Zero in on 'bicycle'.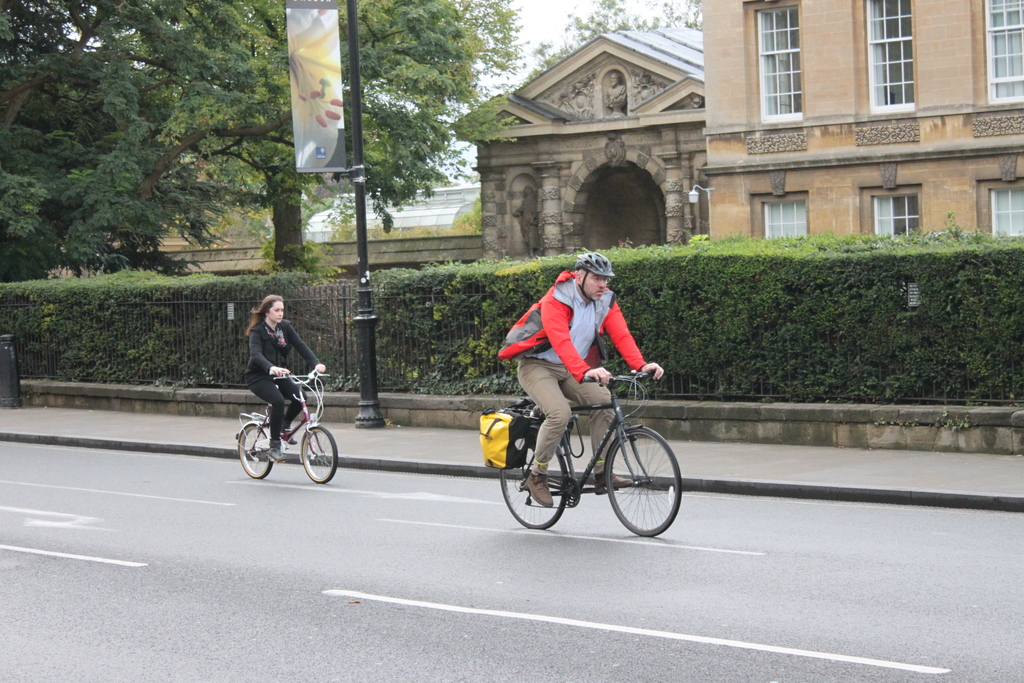
Zeroed in: region(234, 368, 339, 485).
